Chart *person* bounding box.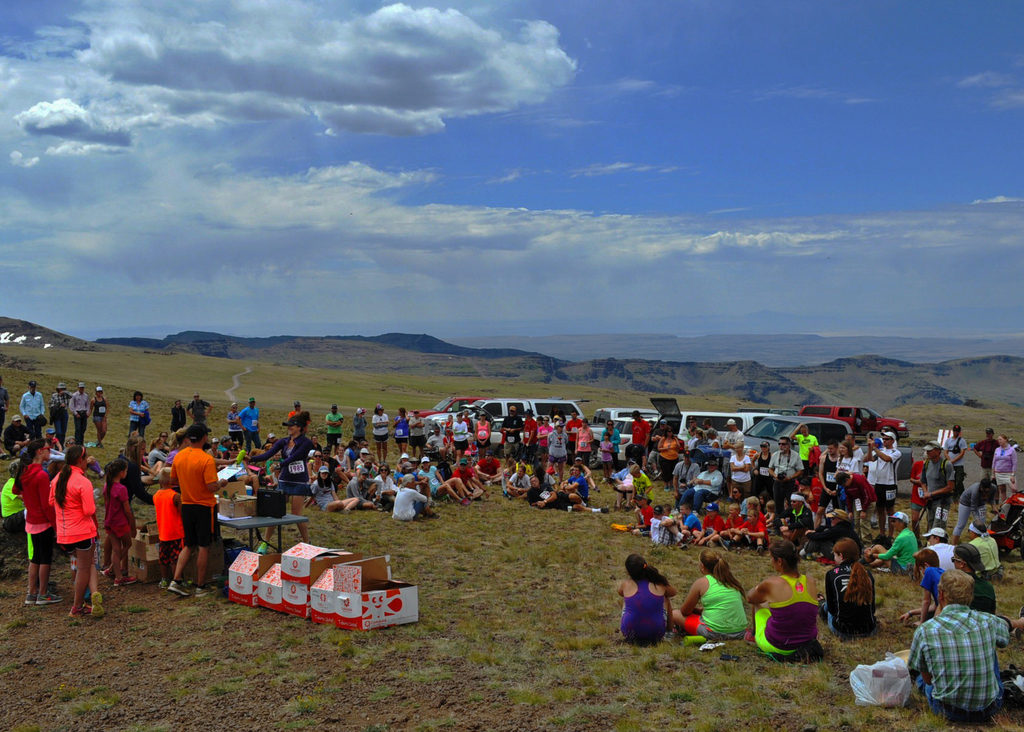
Charted: 763, 439, 803, 533.
